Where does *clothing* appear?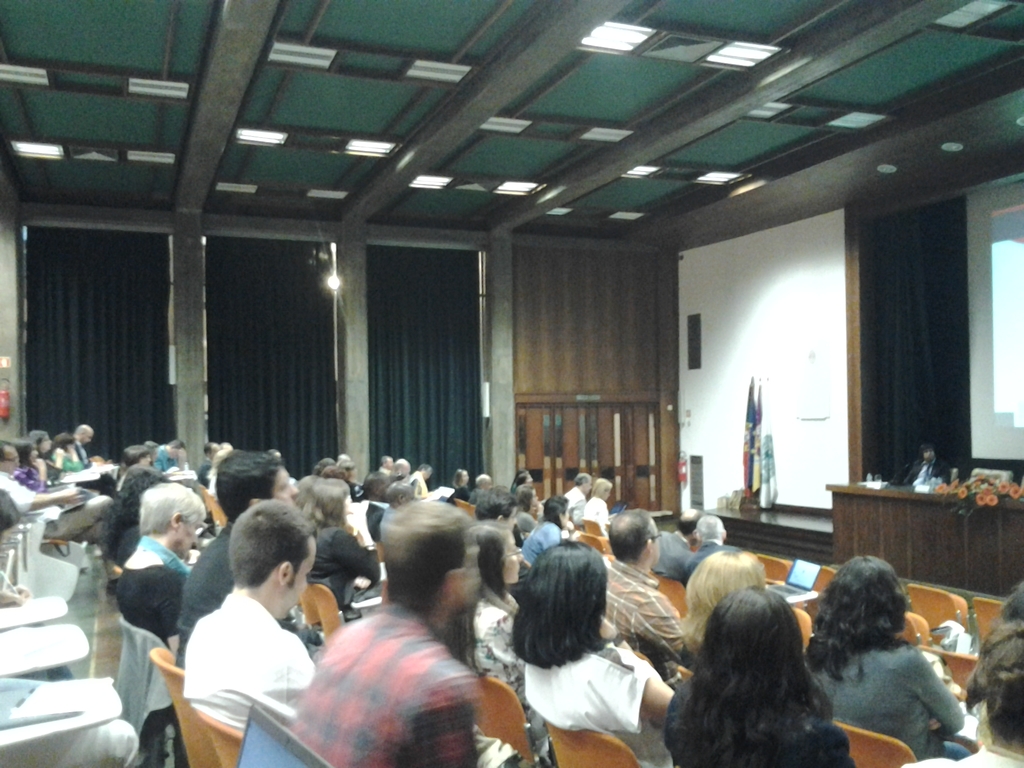
Appears at bbox=(515, 509, 540, 540).
